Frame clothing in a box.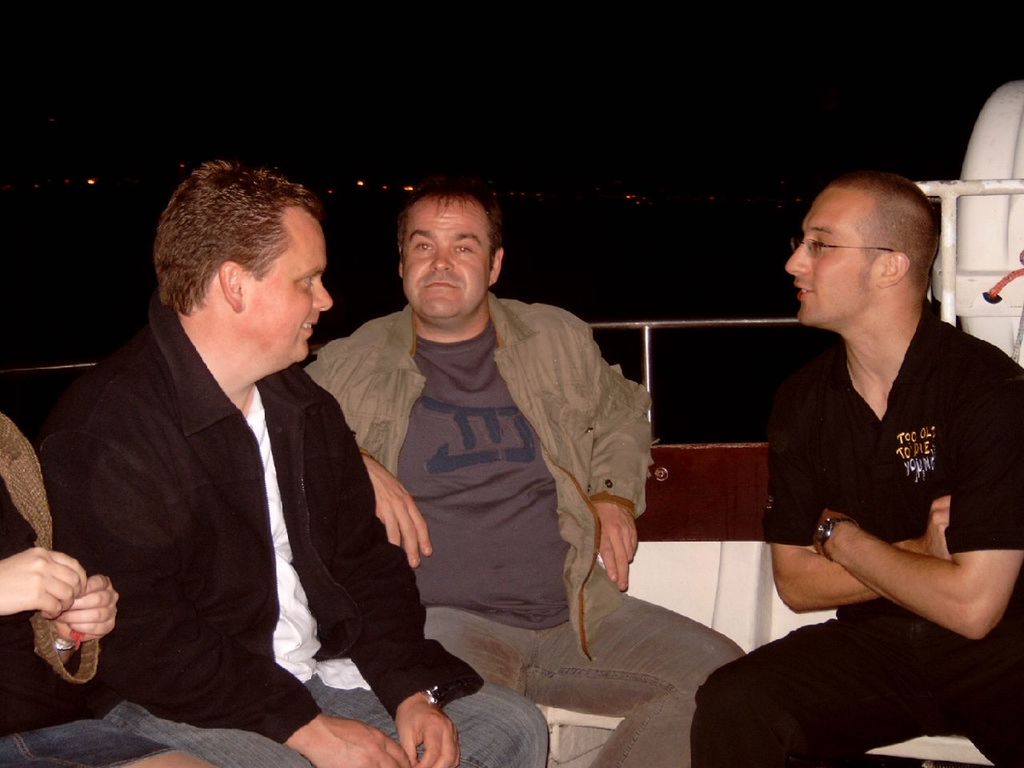
locate(0, 394, 212, 764).
